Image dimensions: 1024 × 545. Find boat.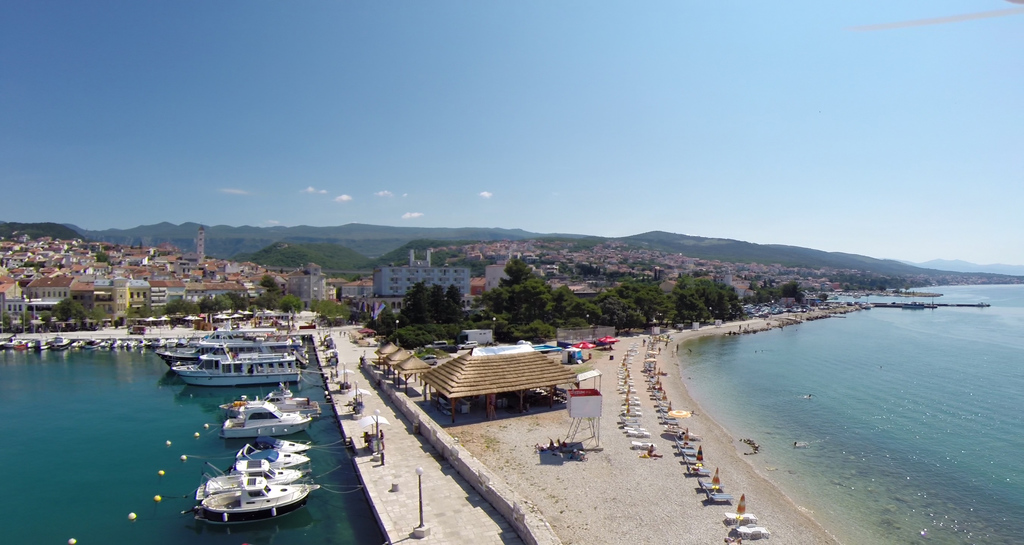
bbox(231, 440, 314, 472).
